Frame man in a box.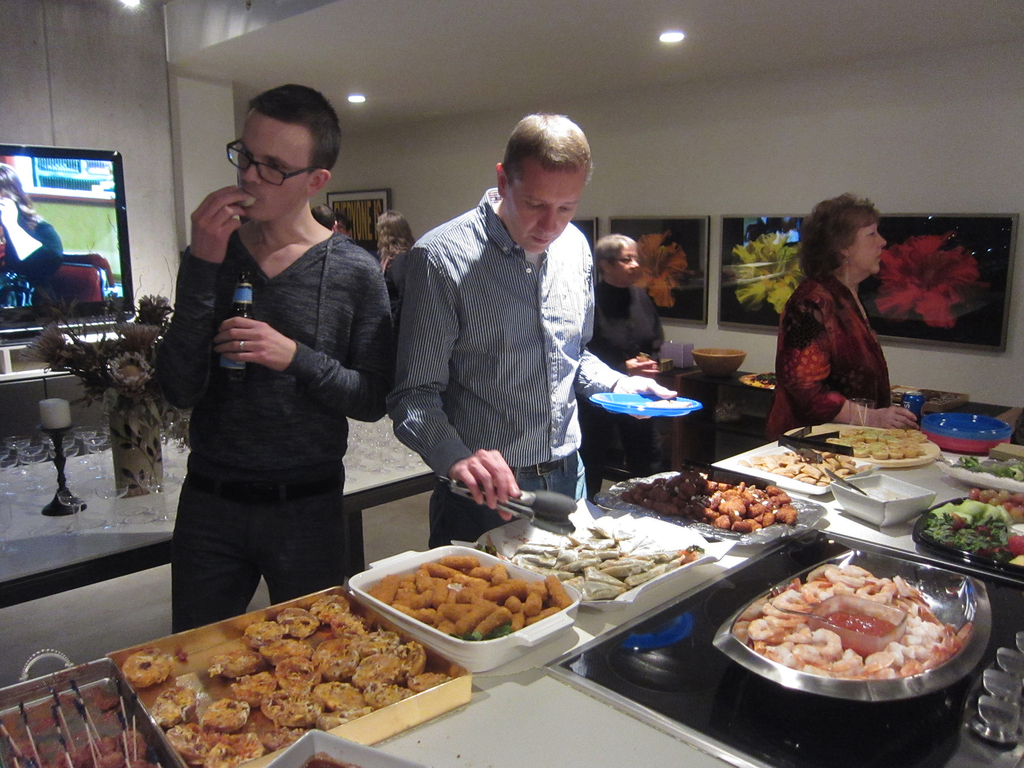
left=371, top=121, right=629, bottom=541.
